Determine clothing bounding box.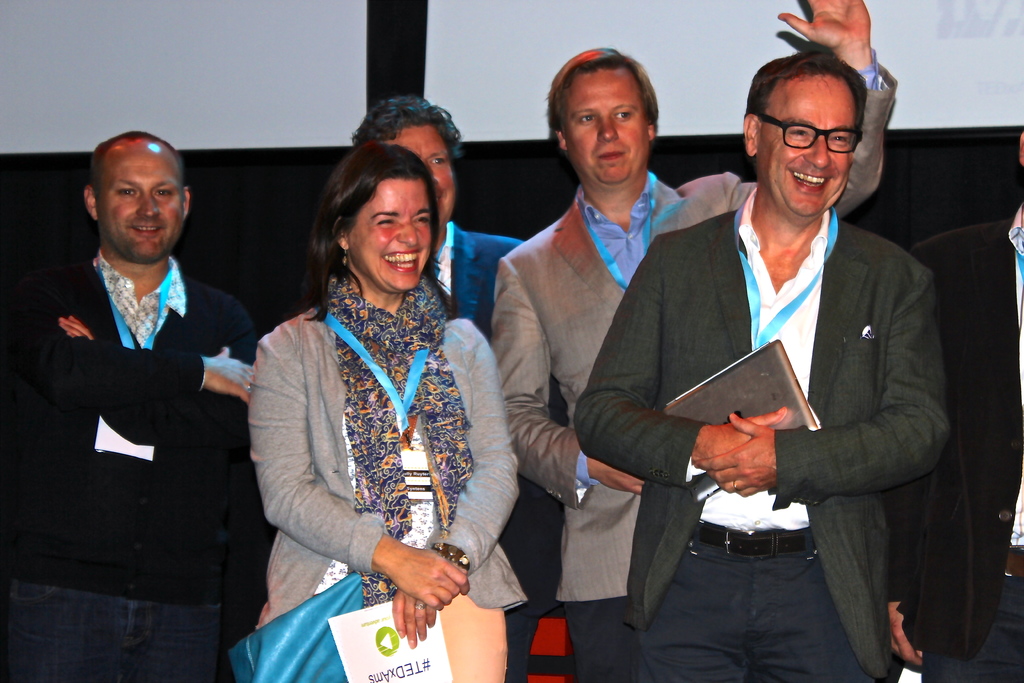
Determined: [438,220,522,338].
